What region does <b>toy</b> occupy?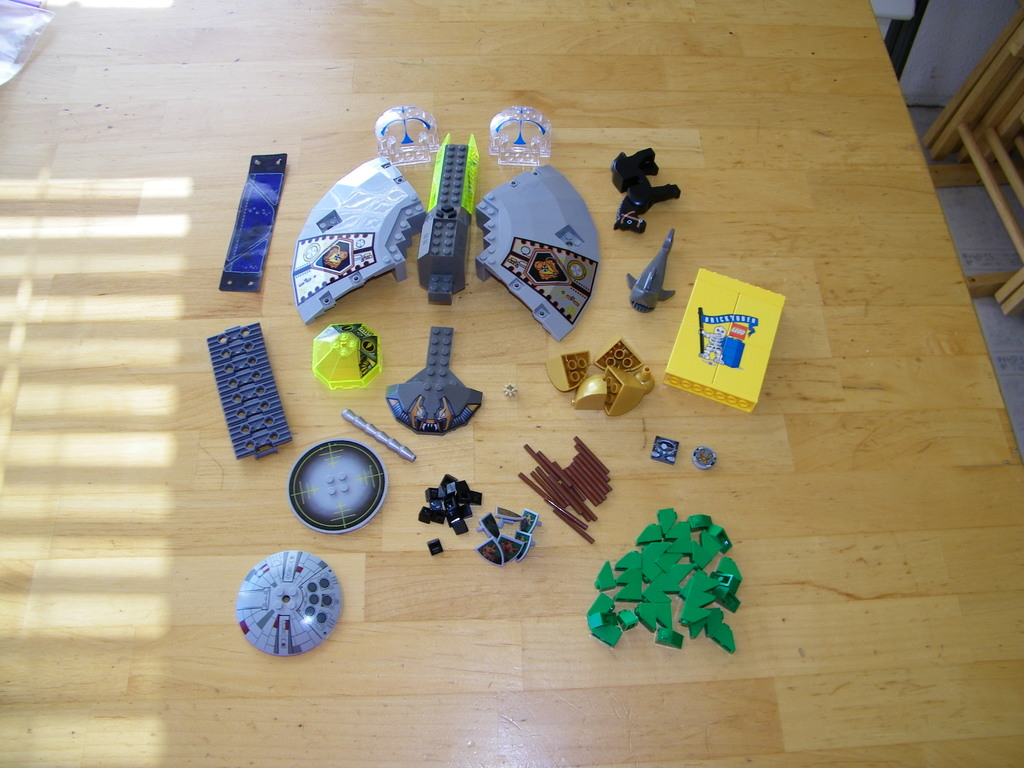
690:444:715:468.
